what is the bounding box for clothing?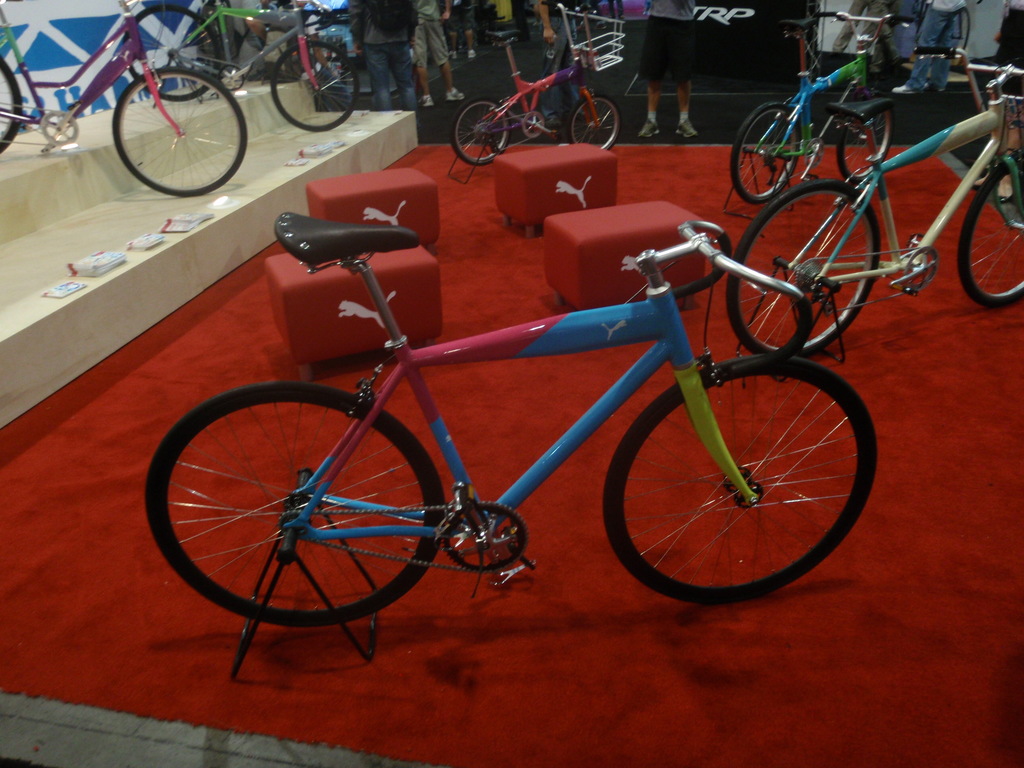
bbox(408, 0, 451, 68).
